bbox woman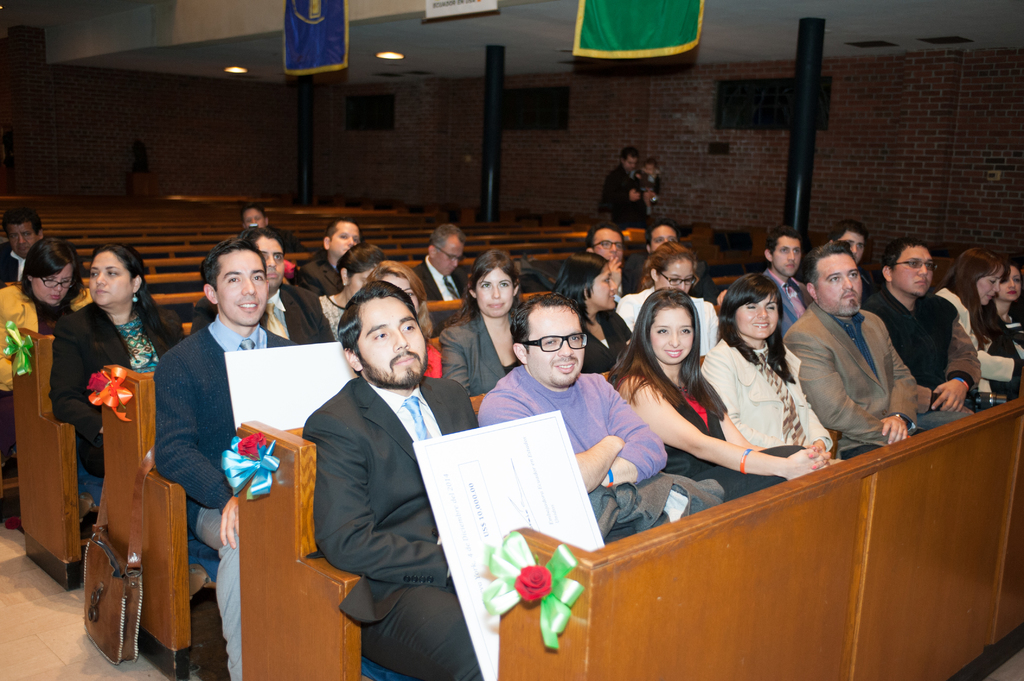
[x1=595, y1=284, x2=848, y2=504]
